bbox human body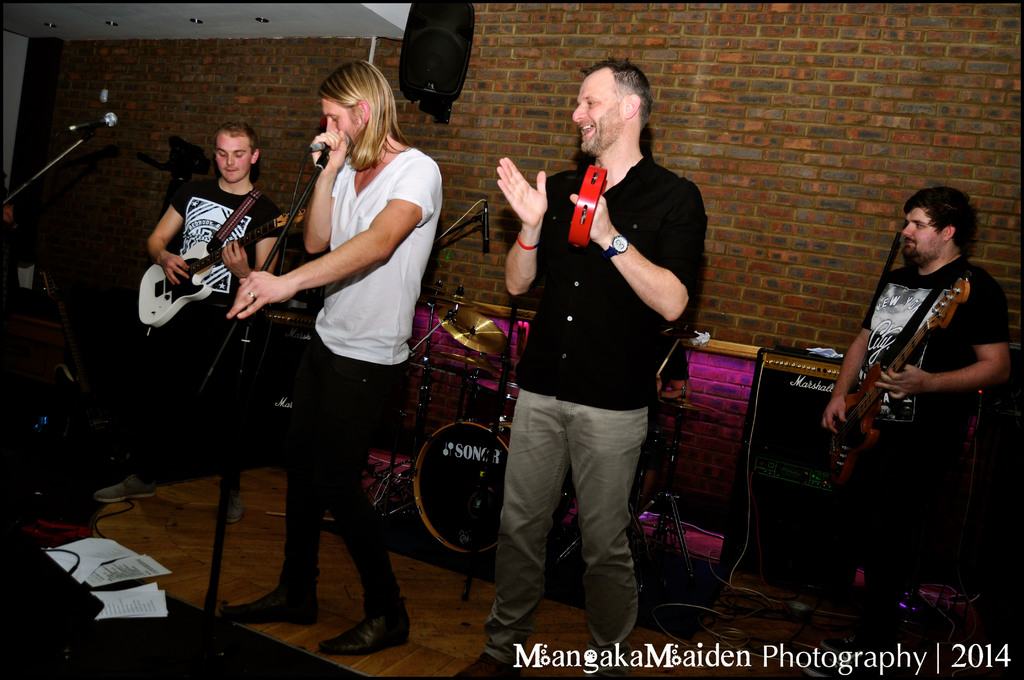
449, 156, 701, 679
